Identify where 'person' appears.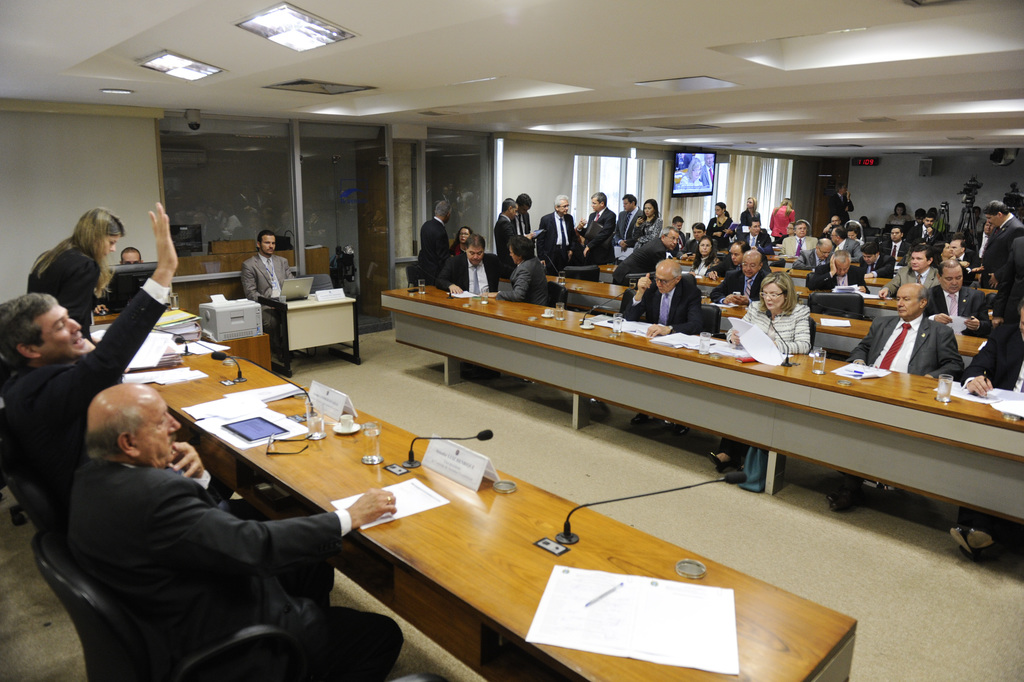
Appears at crop(646, 218, 685, 259).
